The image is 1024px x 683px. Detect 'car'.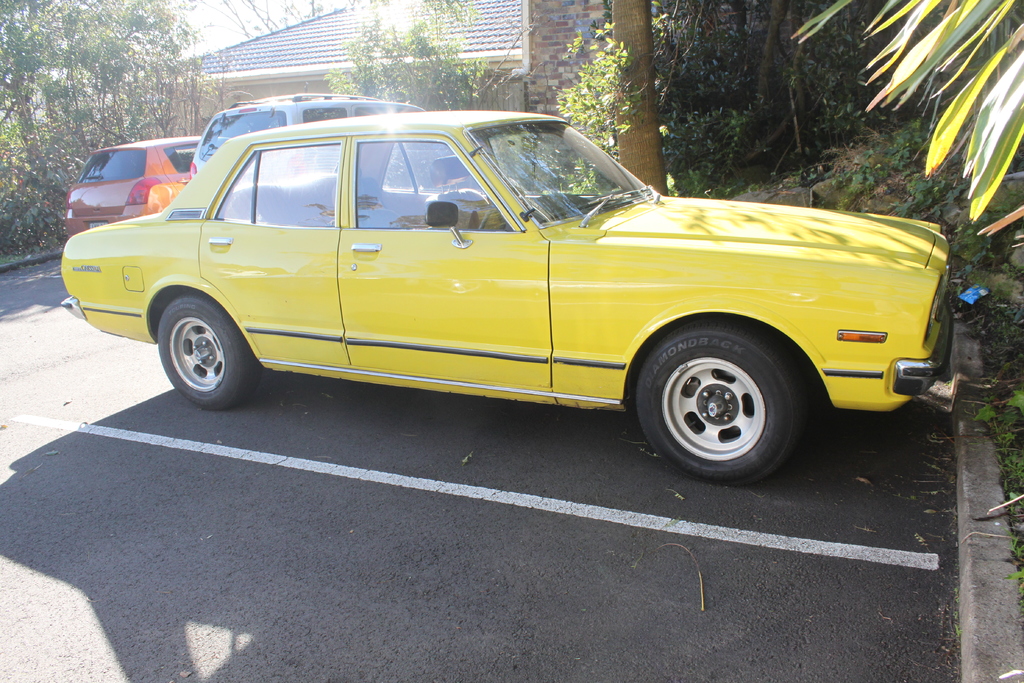
Detection: box(58, 110, 957, 489).
